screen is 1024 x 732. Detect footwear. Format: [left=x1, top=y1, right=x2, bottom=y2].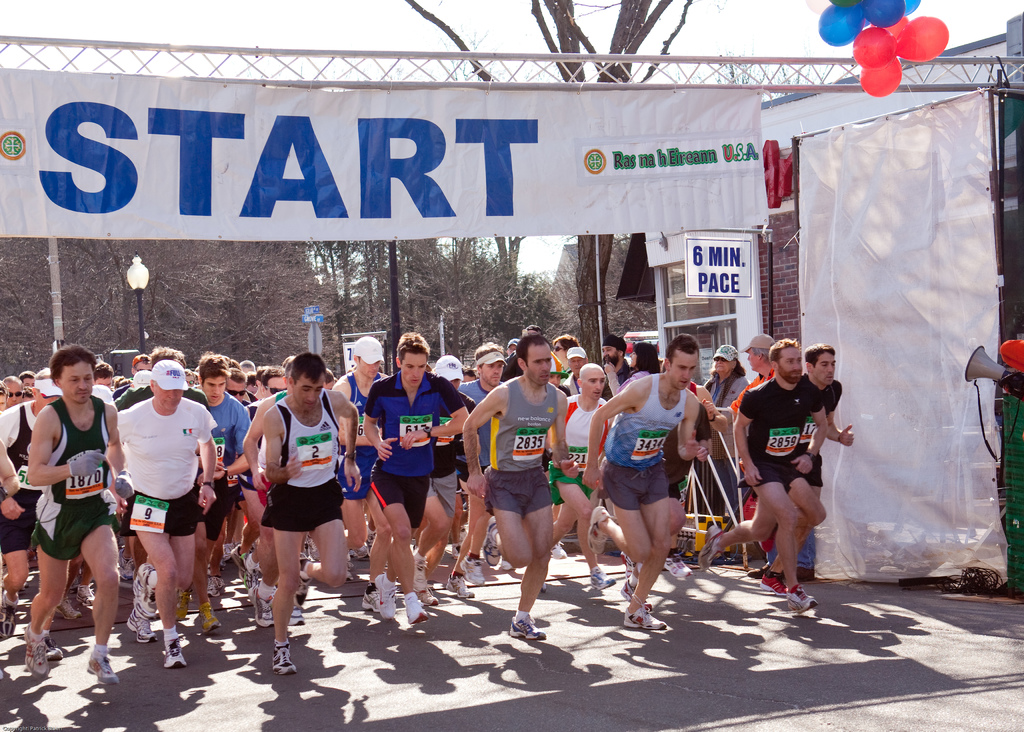
[left=246, top=585, right=273, bottom=624].
